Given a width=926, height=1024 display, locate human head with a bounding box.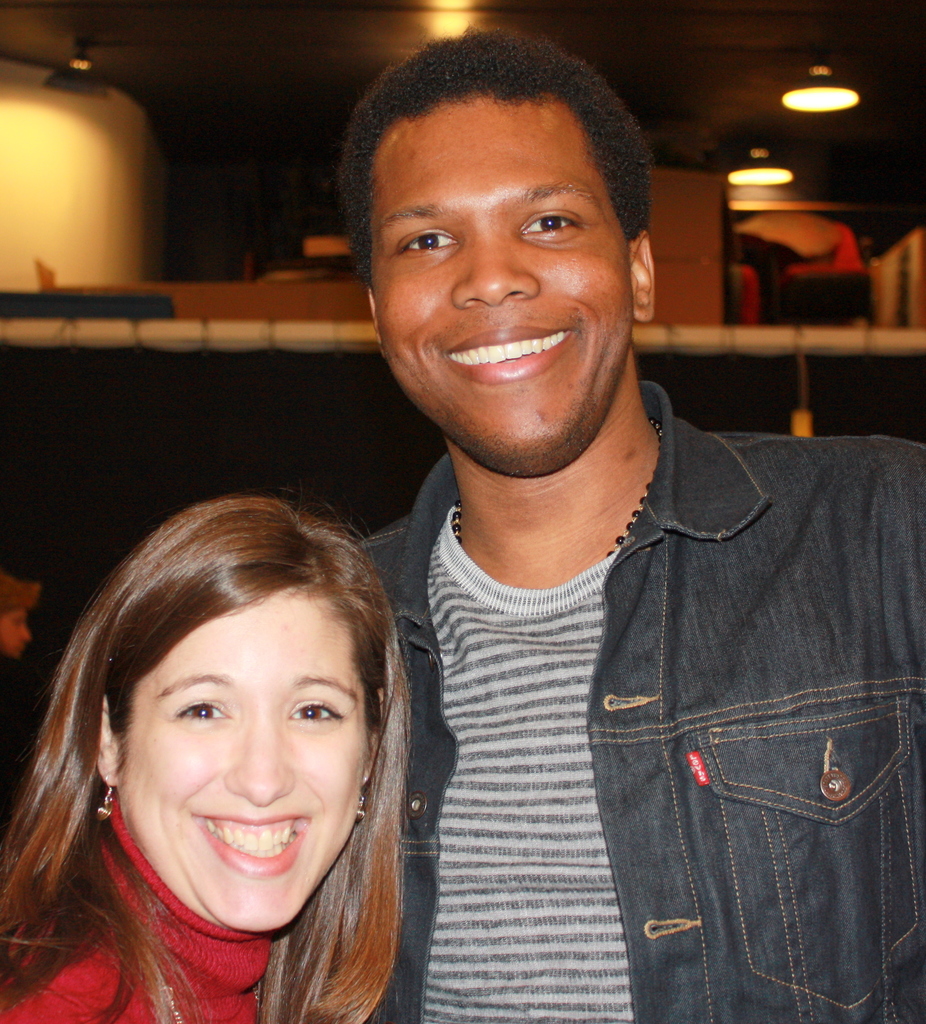
Located: 32,492,417,936.
